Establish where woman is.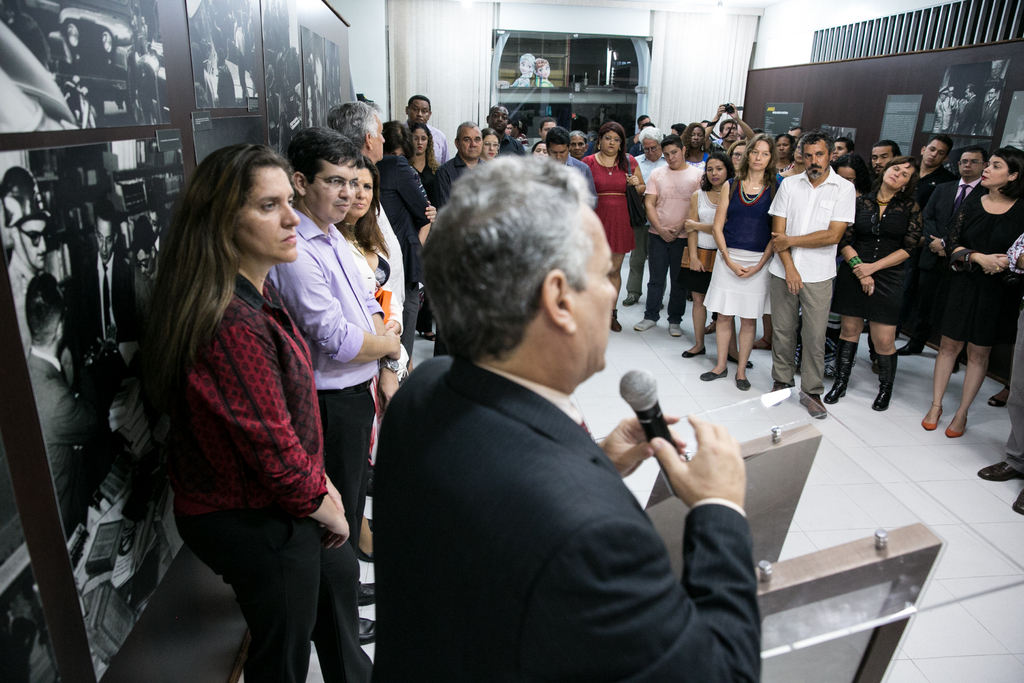
Established at <bbox>335, 158, 389, 286</bbox>.
